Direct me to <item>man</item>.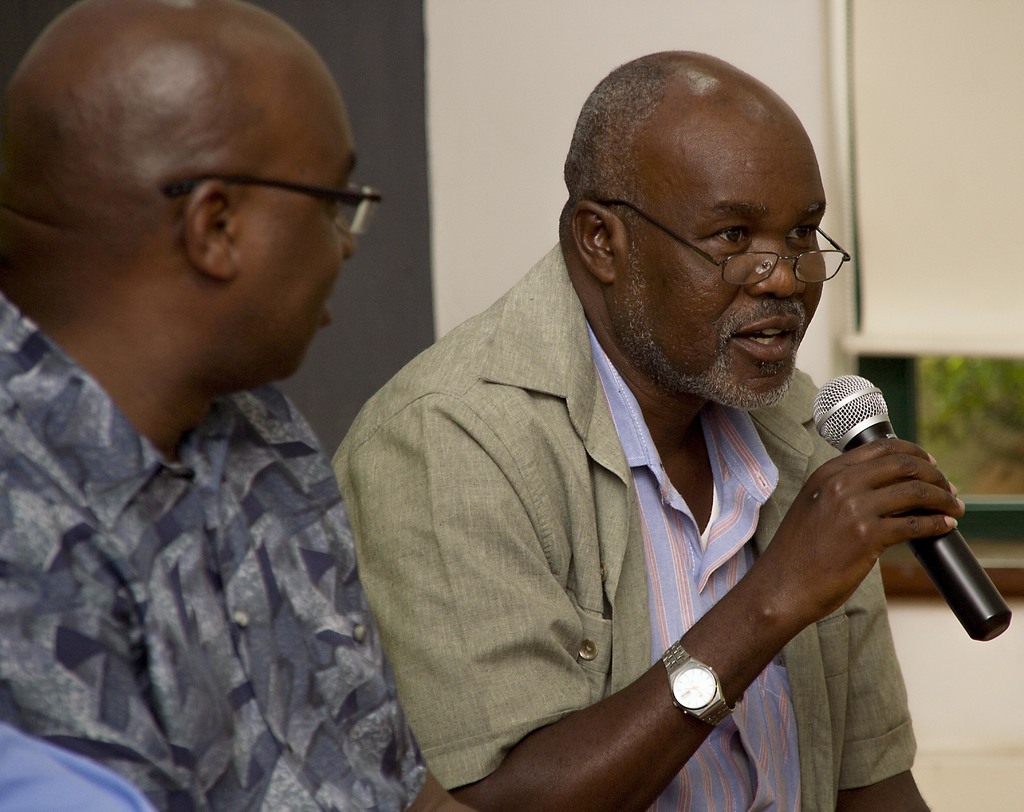
Direction: <box>0,0,507,811</box>.
